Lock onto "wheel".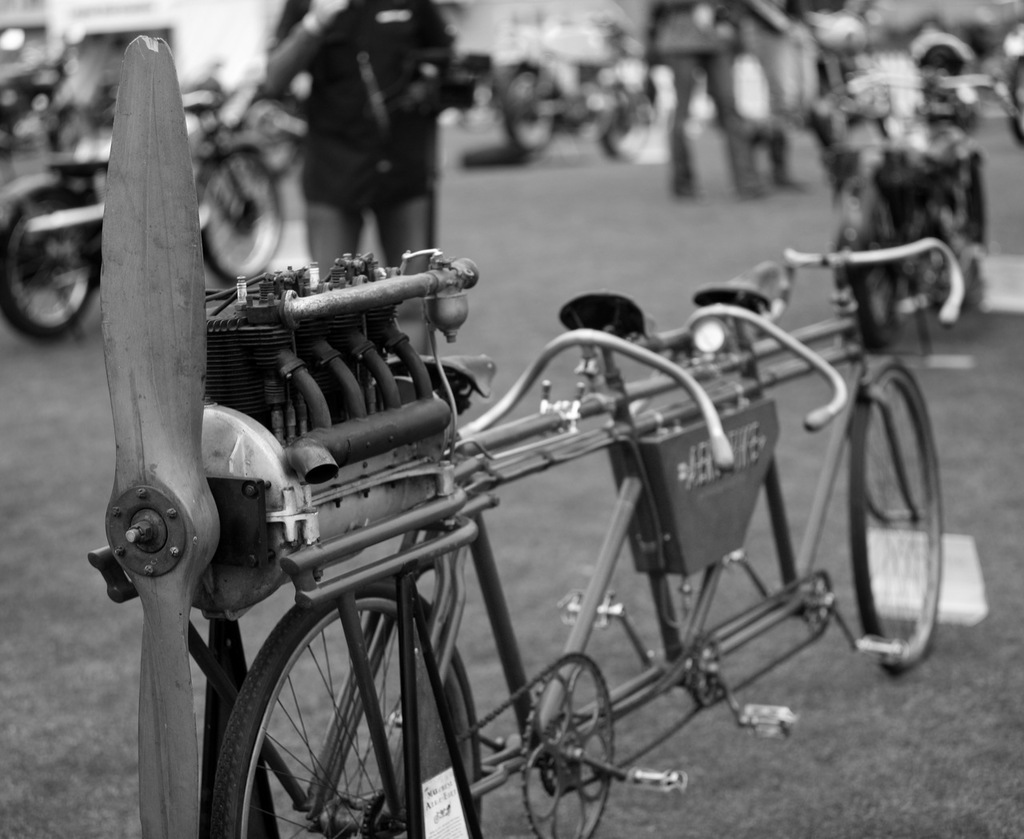
Locked: x1=500 y1=66 x2=562 y2=155.
